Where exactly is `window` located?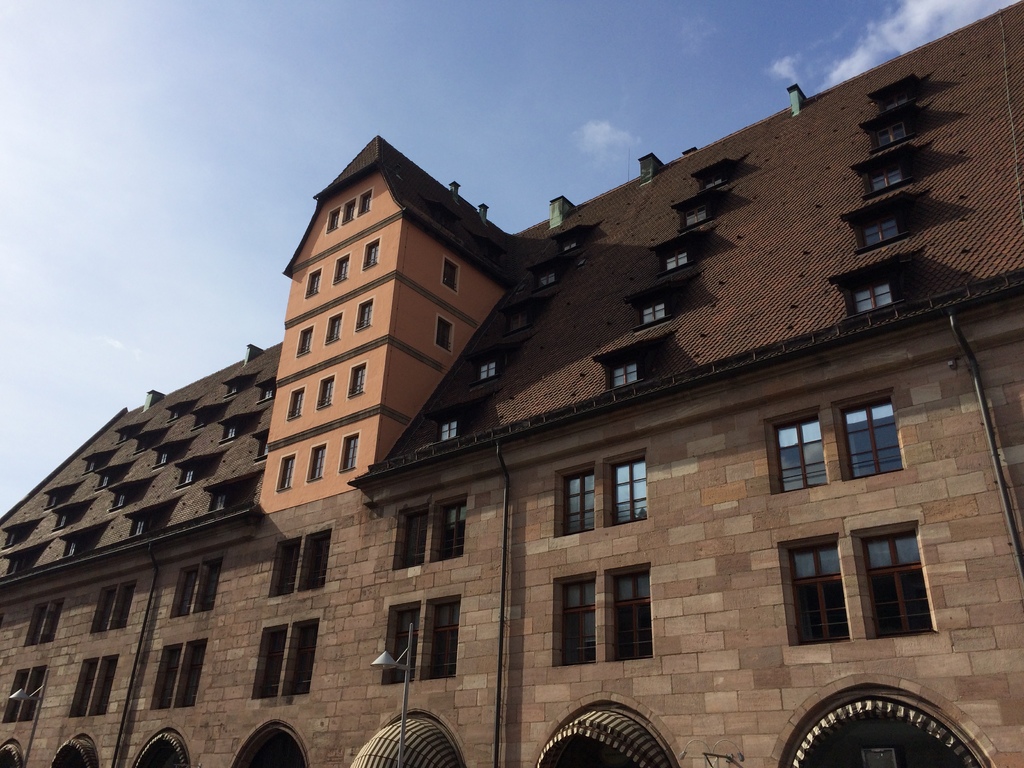
Its bounding box is [868,160,902,191].
